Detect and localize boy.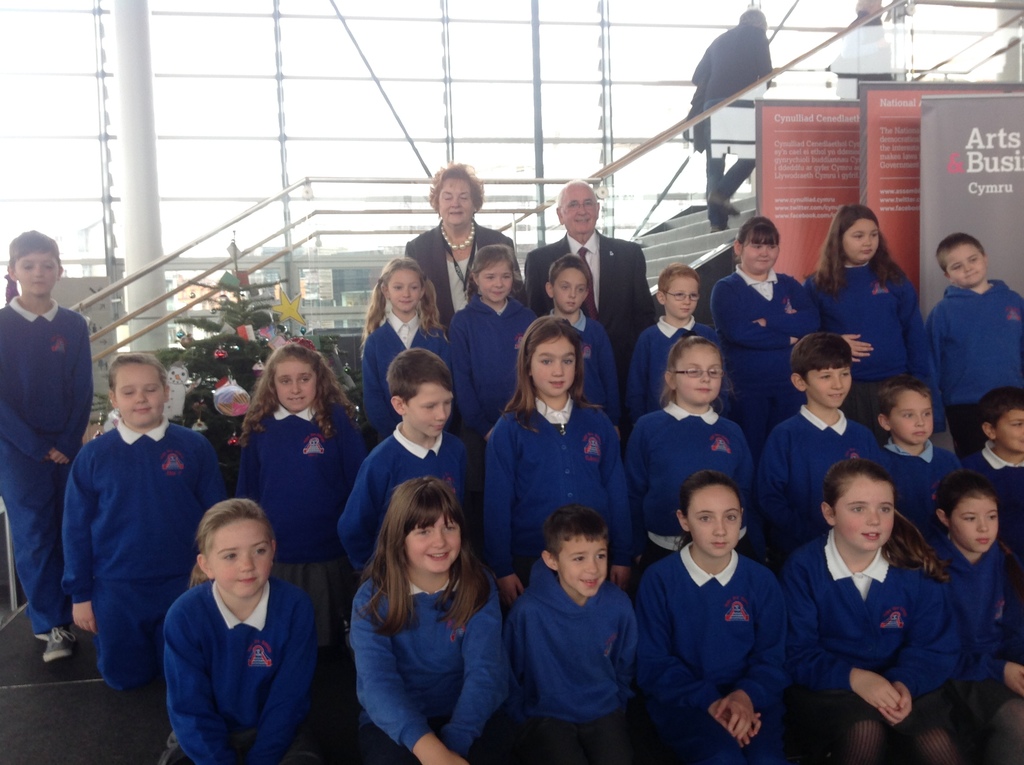
Localized at (922,220,1023,408).
